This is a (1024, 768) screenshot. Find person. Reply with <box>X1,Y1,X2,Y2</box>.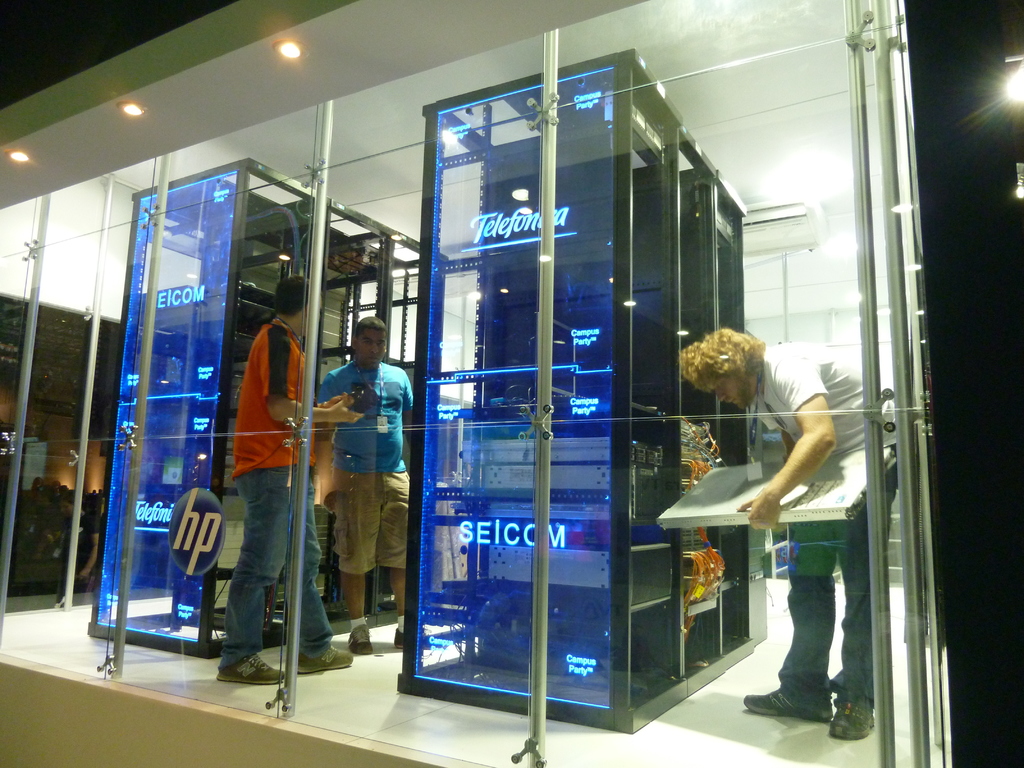
<box>317,321,417,657</box>.
